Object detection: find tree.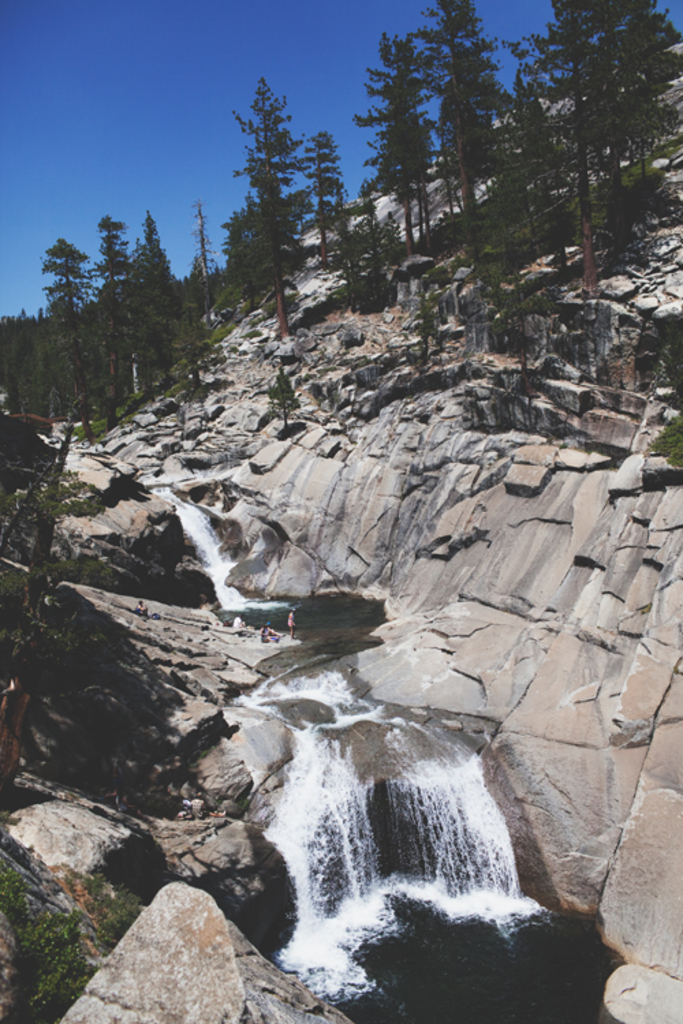
select_region(336, 0, 500, 258).
